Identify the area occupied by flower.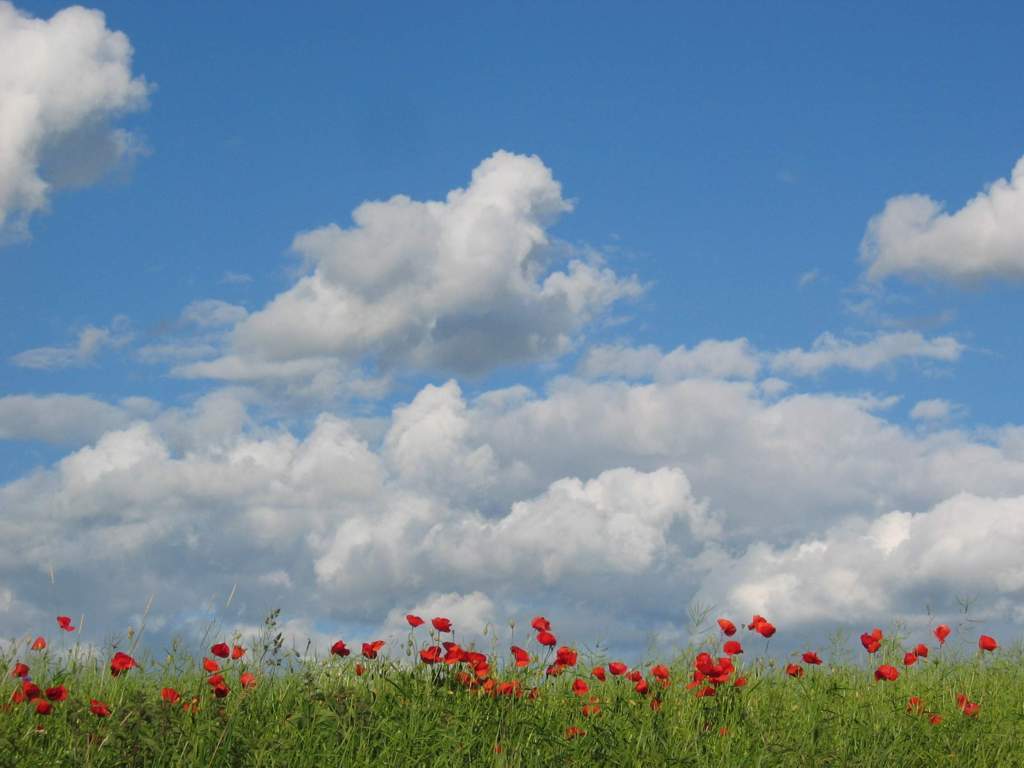
Area: box=[208, 673, 224, 687].
